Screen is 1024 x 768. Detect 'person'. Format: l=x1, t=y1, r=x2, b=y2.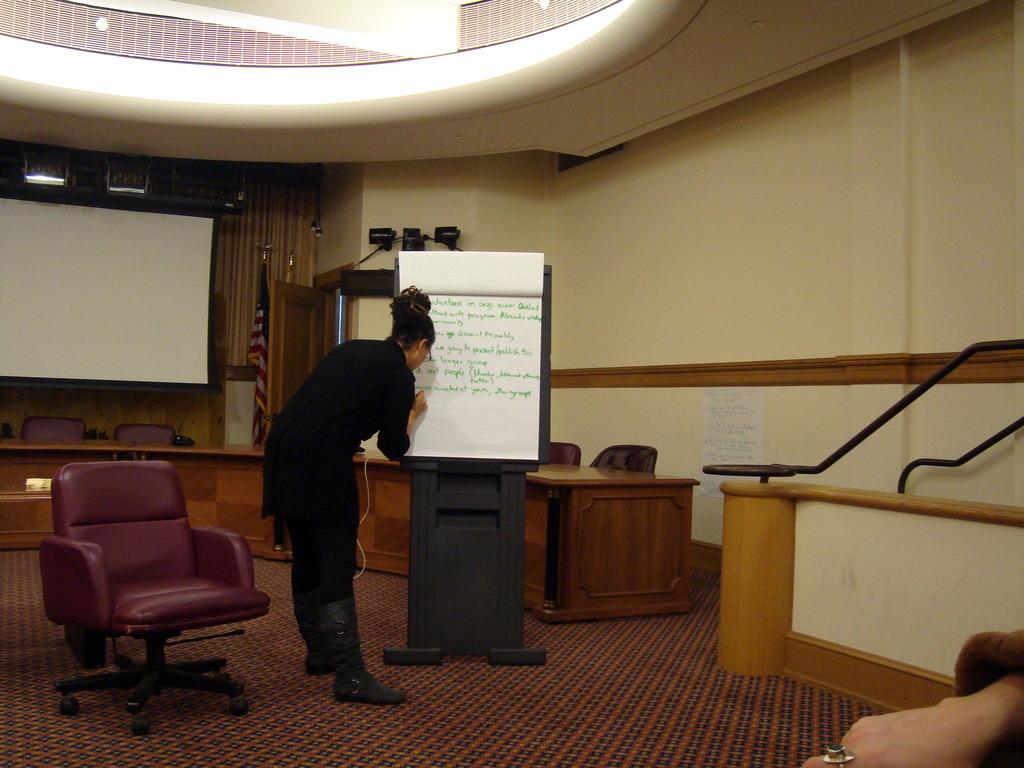
l=257, t=280, r=428, b=698.
